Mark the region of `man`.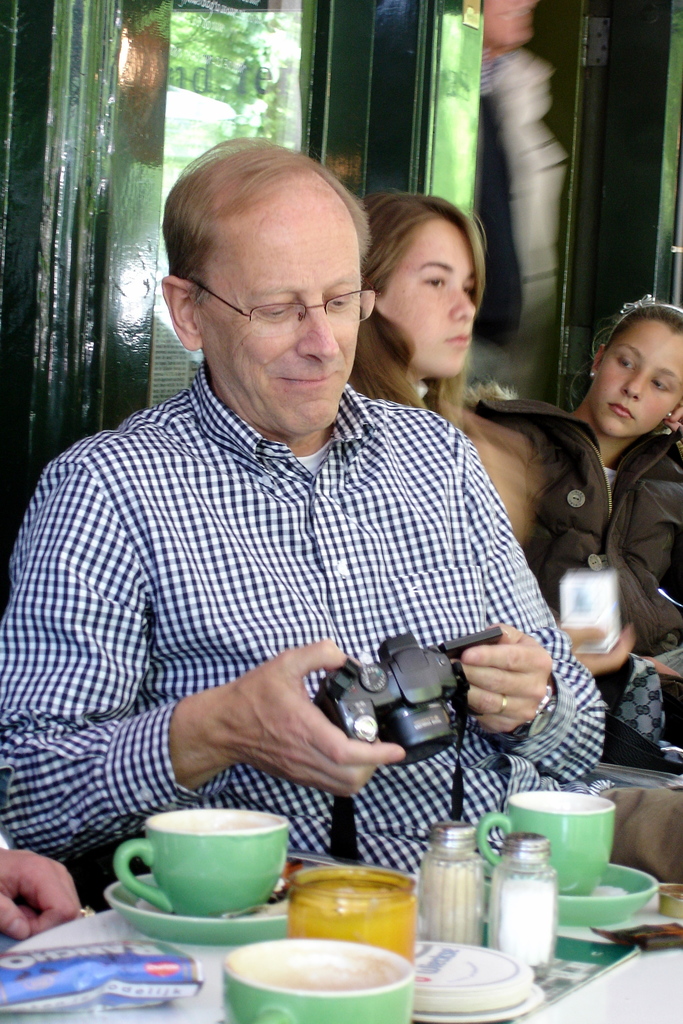
Region: select_region(17, 147, 613, 916).
